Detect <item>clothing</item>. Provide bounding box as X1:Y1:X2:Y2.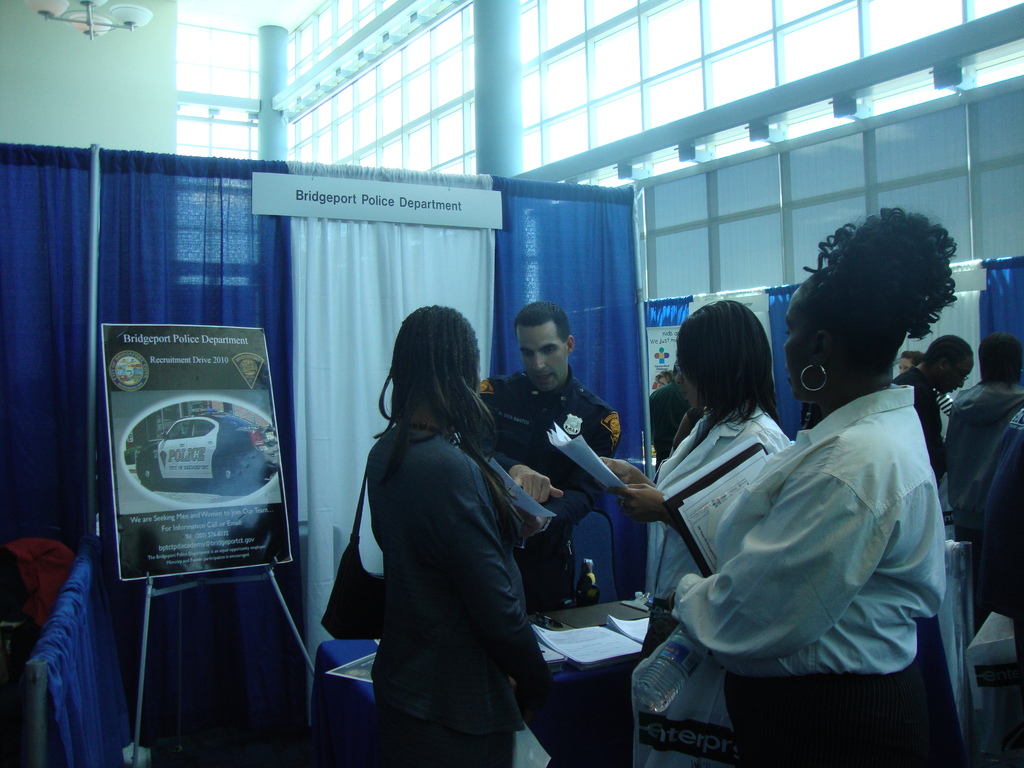
649:369:695:475.
